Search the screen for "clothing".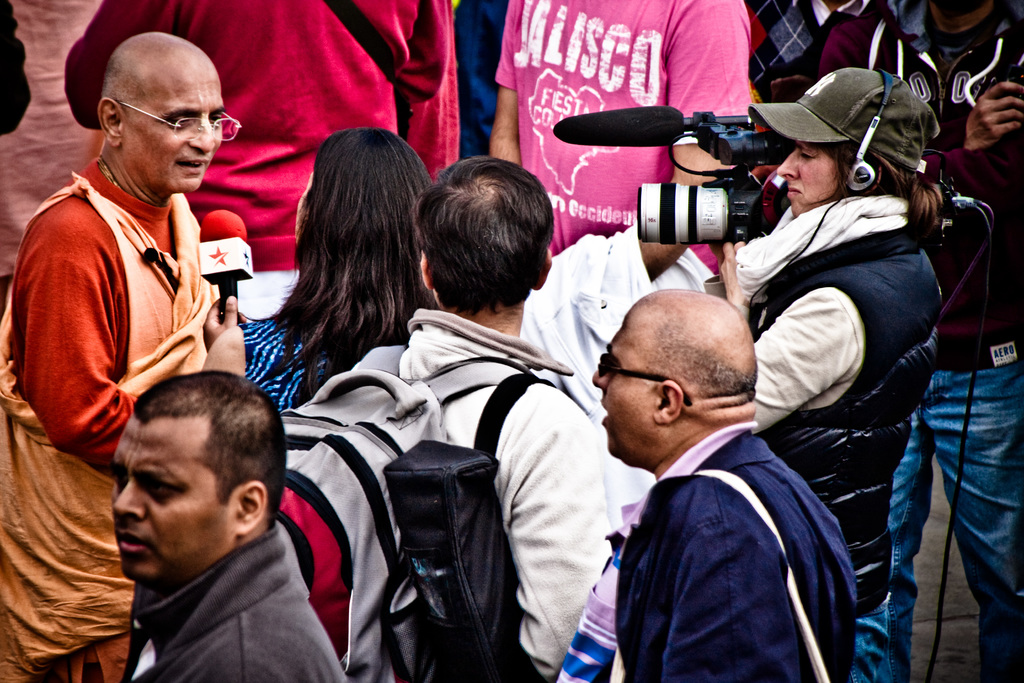
Found at 737,197,943,682.
